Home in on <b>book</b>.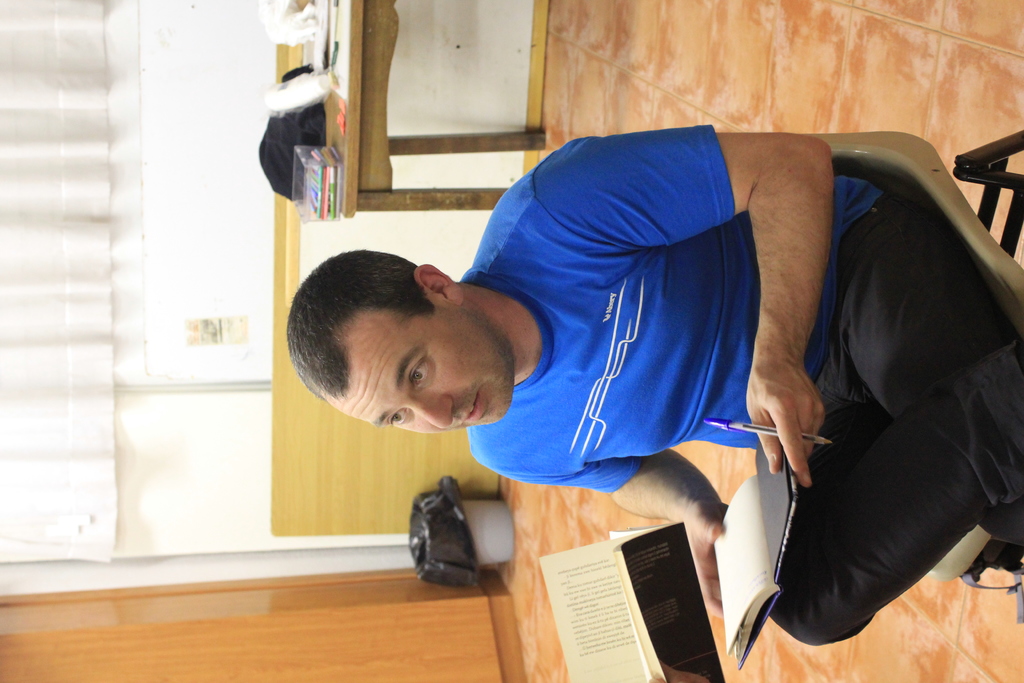
Homed in at [left=504, top=521, right=746, bottom=662].
